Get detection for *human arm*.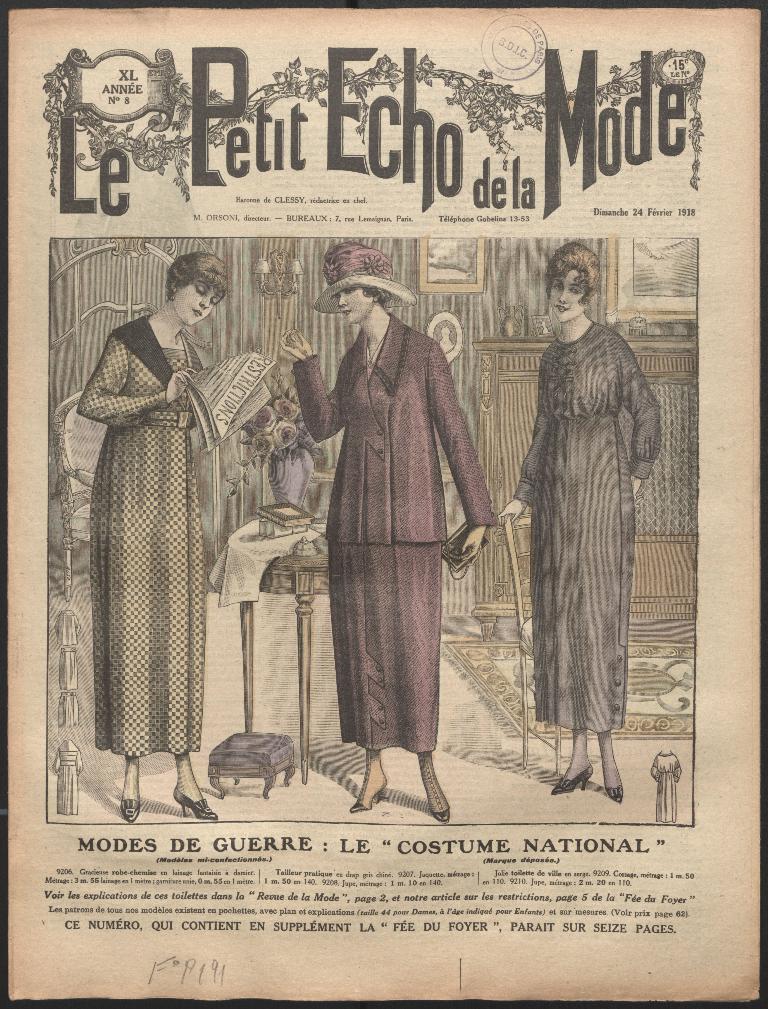
Detection: <region>427, 344, 497, 561</region>.
